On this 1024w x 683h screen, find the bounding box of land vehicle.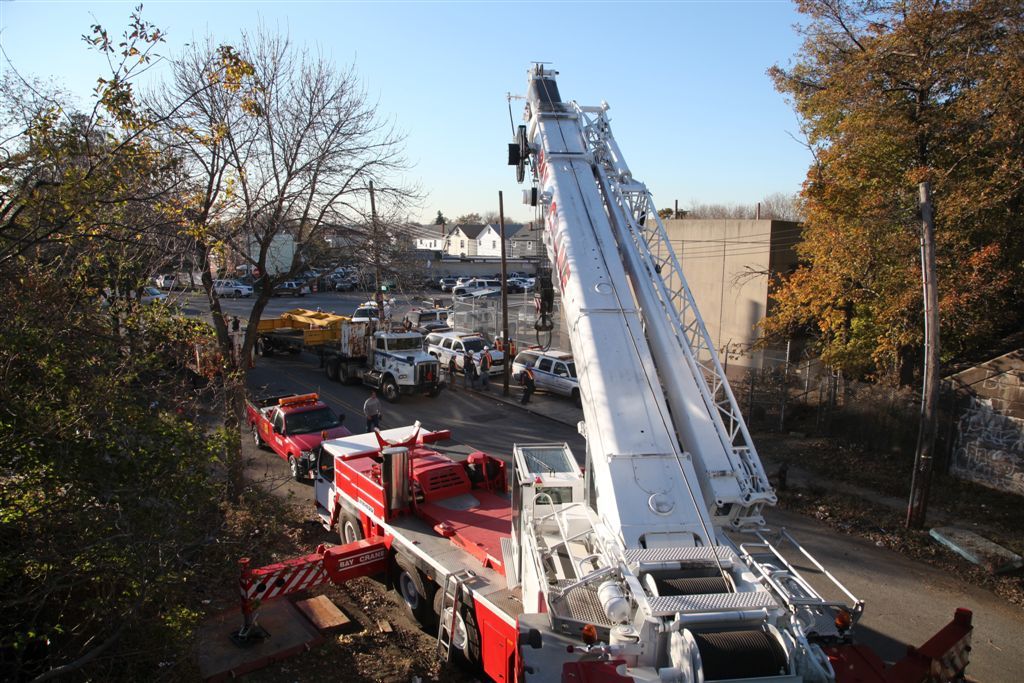
Bounding box: <bbox>517, 348, 583, 404</bbox>.
